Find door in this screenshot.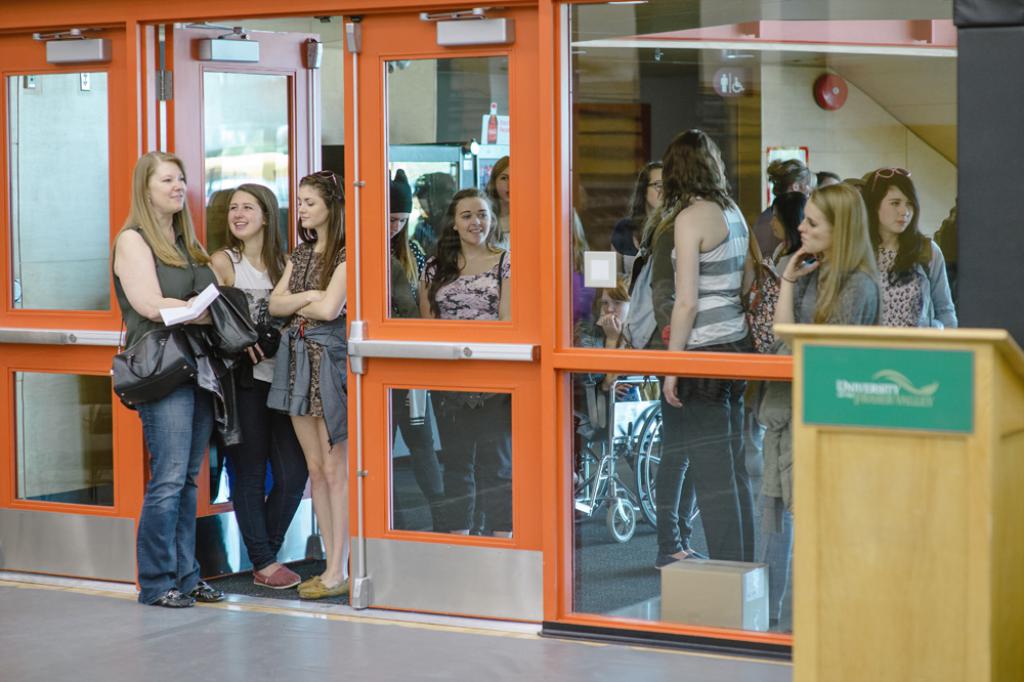
The bounding box for door is [0,23,141,582].
